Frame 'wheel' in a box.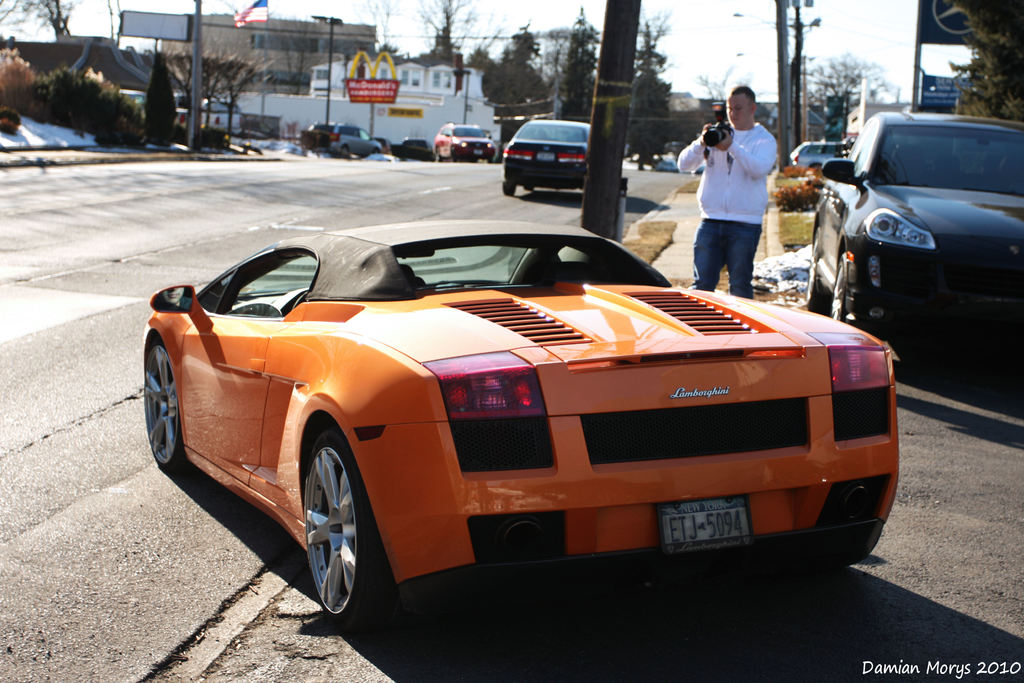
BBox(290, 424, 380, 648).
